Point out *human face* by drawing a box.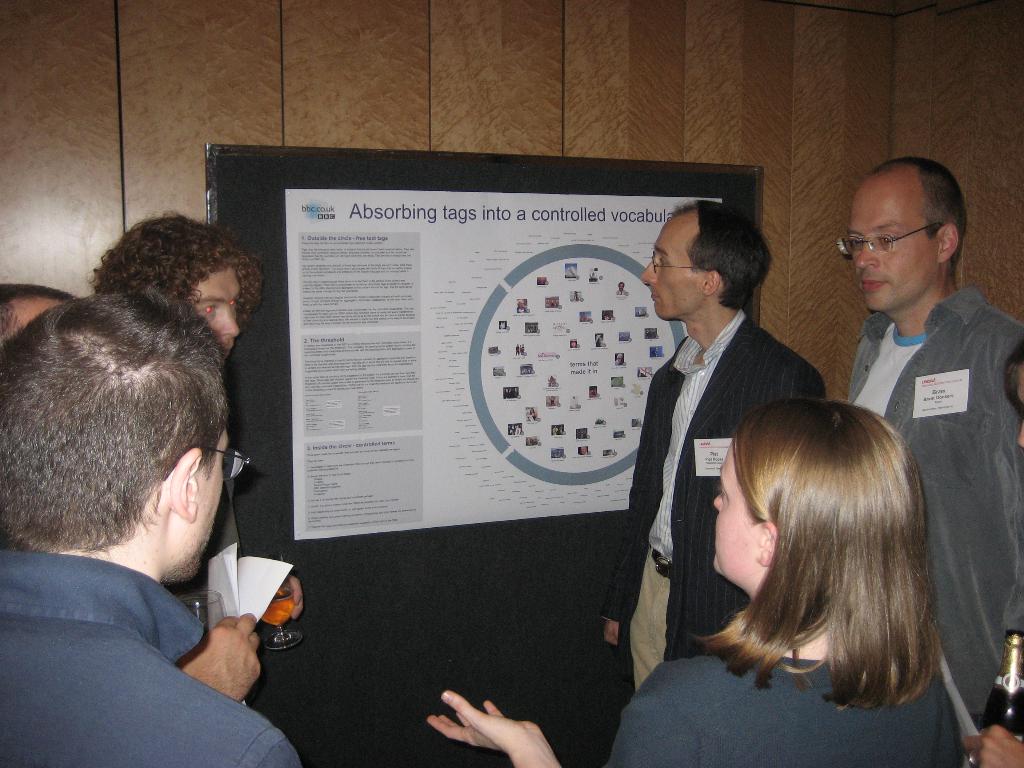
[x1=642, y1=216, x2=705, y2=319].
